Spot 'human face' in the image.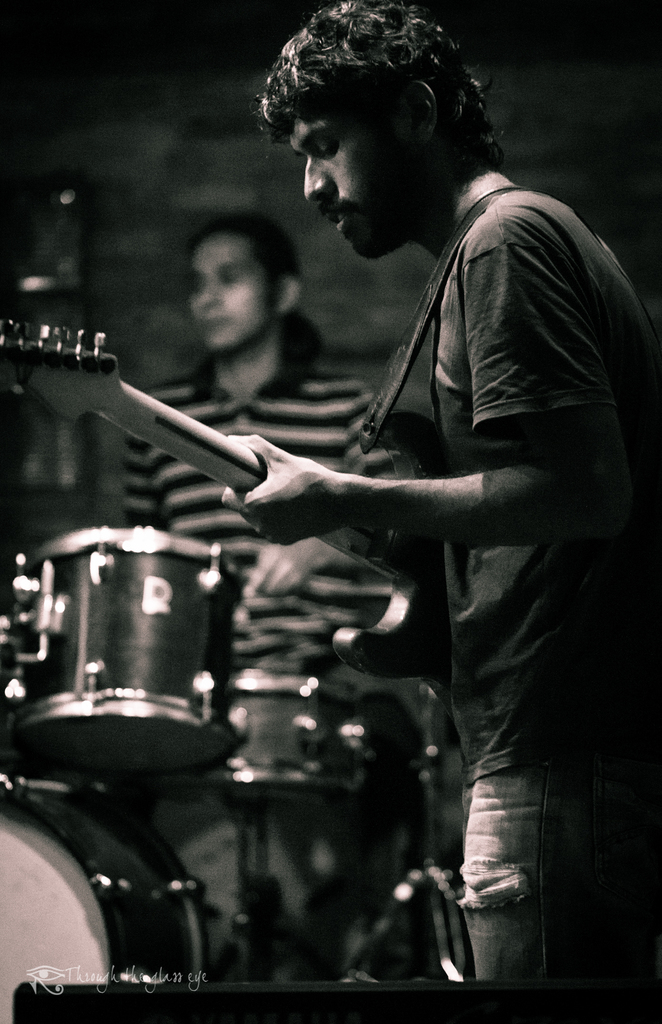
'human face' found at {"x1": 303, "y1": 111, "x2": 408, "y2": 252}.
